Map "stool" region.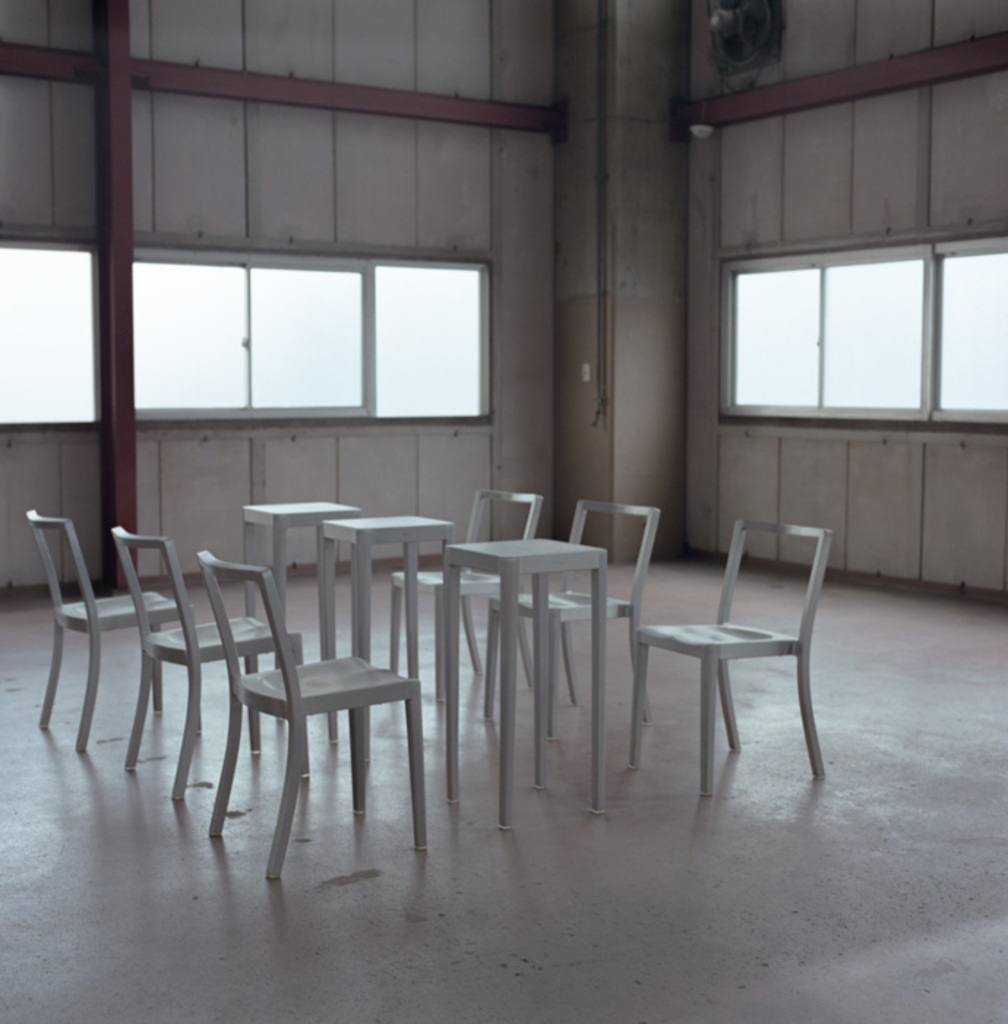
Mapped to l=446, t=532, r=609, b=829.
